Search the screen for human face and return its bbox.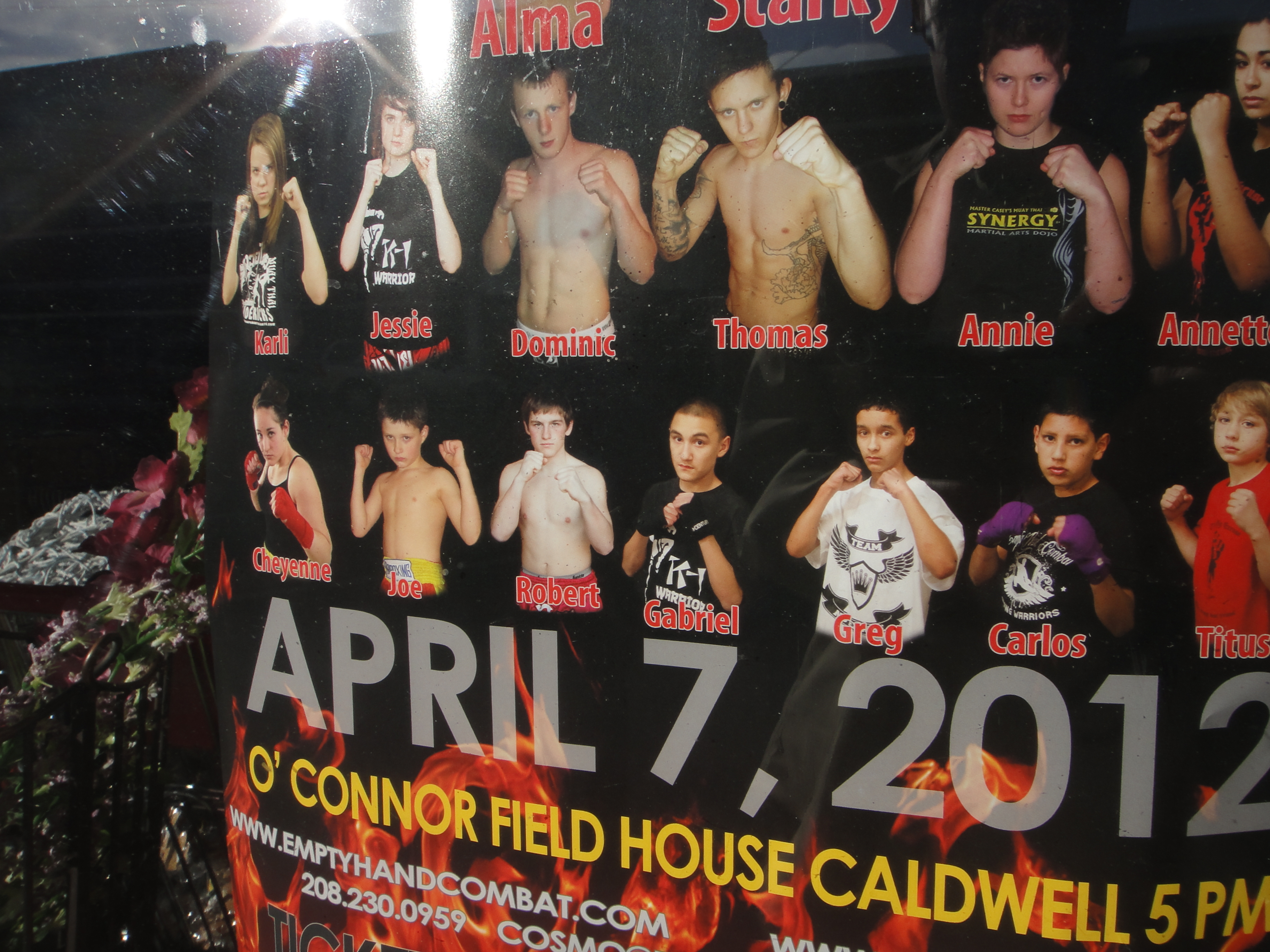
Found: [87, 50, 96, 71].
